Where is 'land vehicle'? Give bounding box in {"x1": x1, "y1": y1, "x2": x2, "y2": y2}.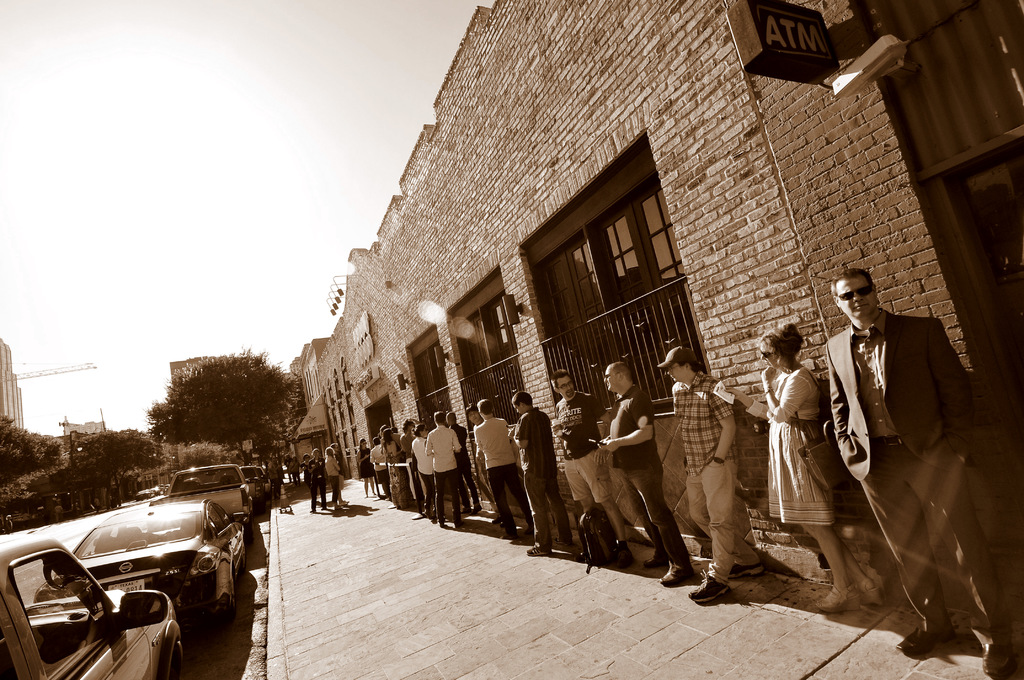
{"x1": 33, "y1": 496, "x2": 244, "y2": 629}.
